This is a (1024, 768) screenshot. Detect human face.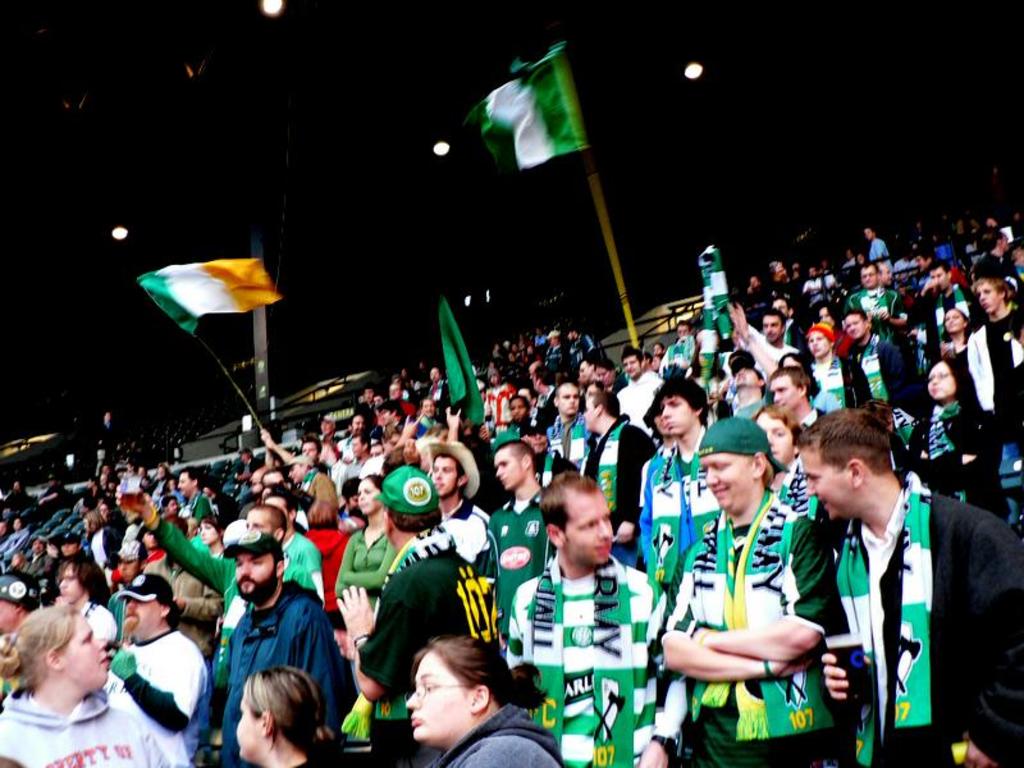
x1=855, y1=261, x2=879, y2=287.
